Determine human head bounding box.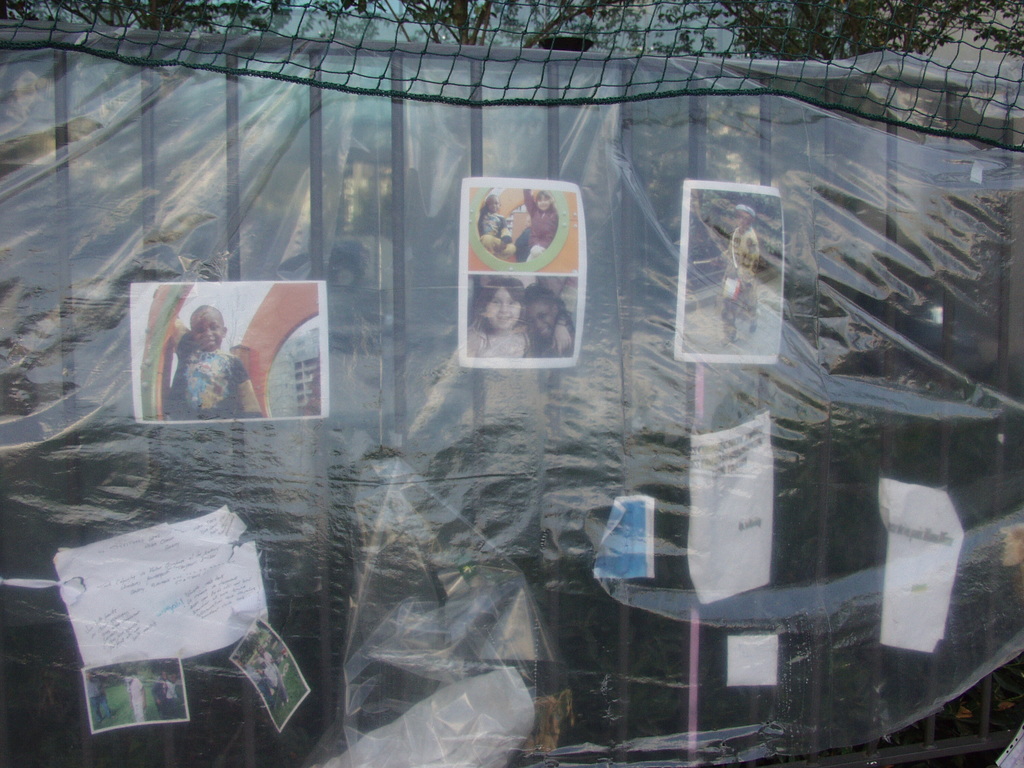
Determined: bbox(522, 289, 562, 346).
